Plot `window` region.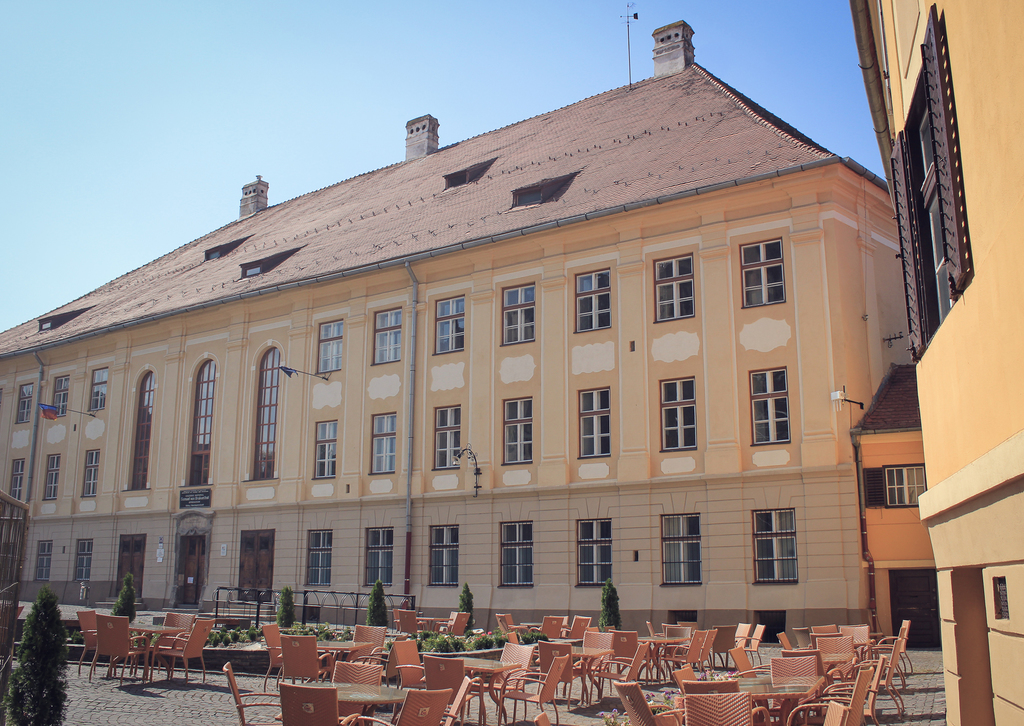
Plotted at crop(744, 241, 780, 309).
